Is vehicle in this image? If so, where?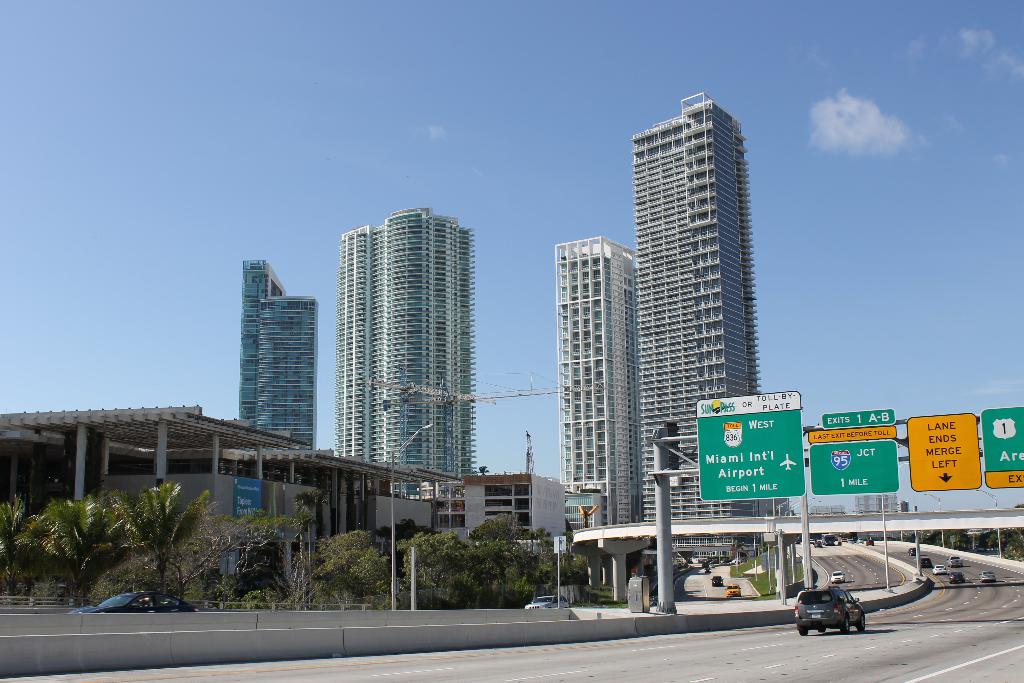
Yes, at locate(824, 533, 837, 547).
